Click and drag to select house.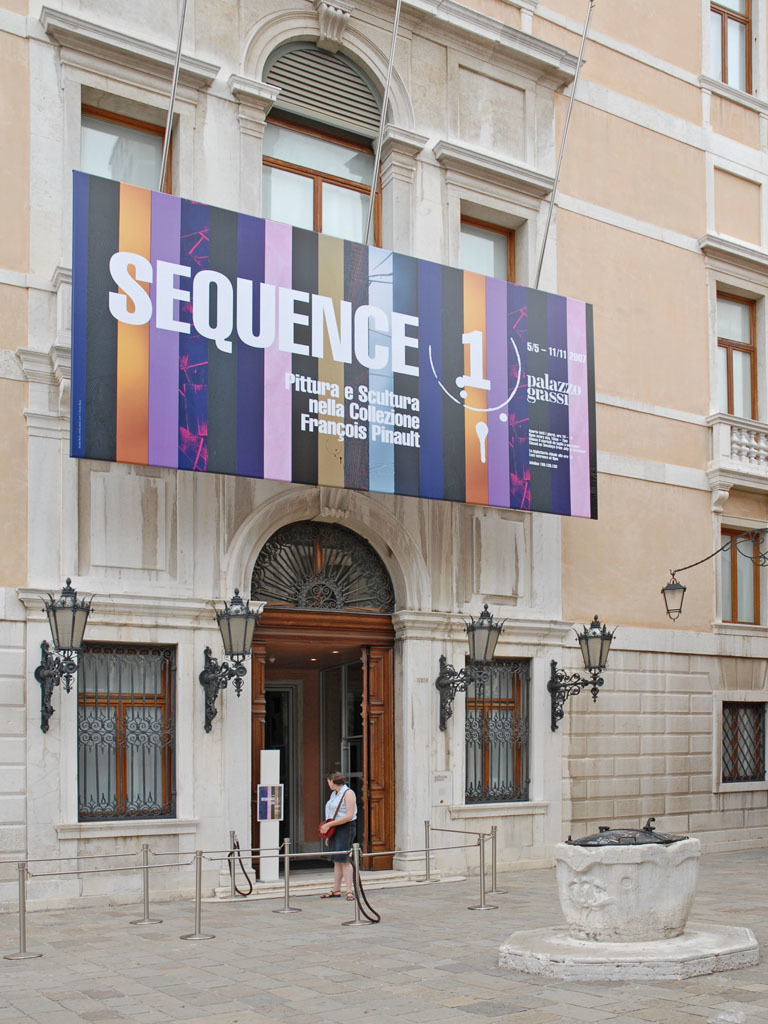
Selection: [x1=0, y1=0, x2=767, y2=890].
